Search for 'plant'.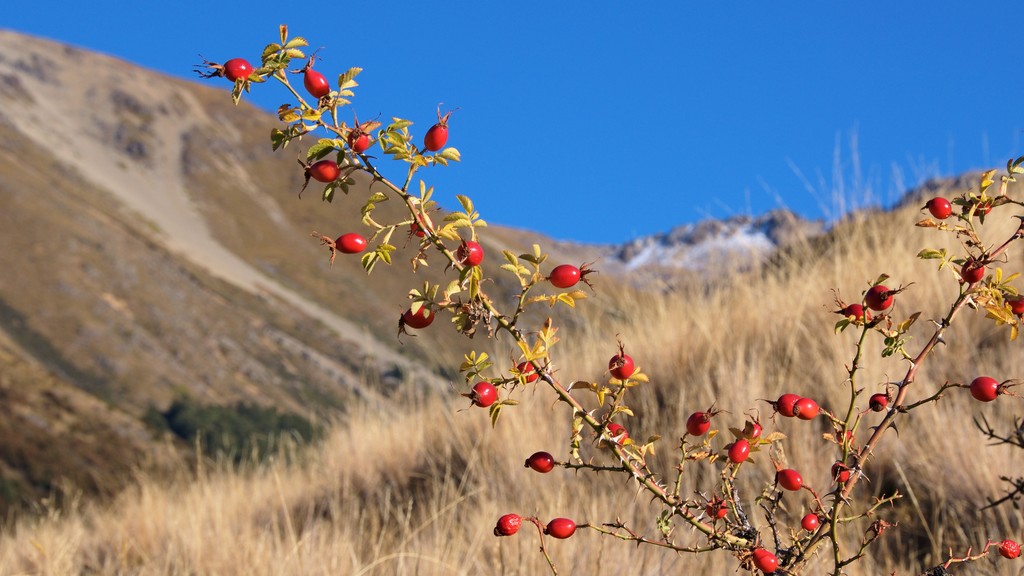
Found at 47/24/1023/575.
